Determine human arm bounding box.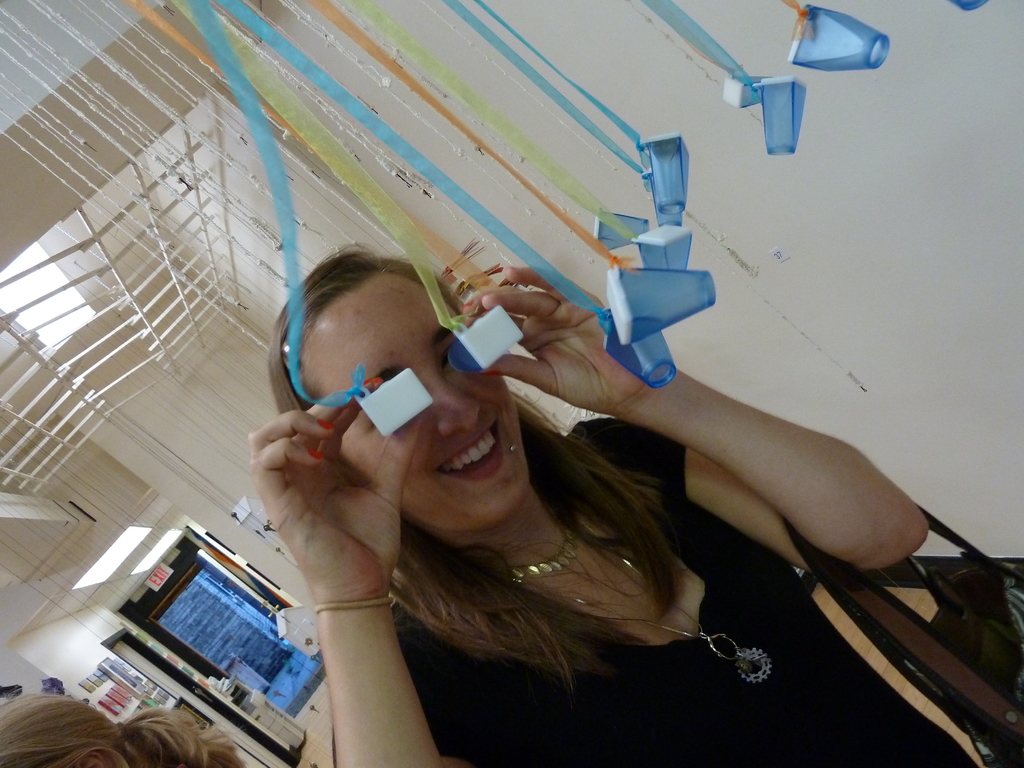
Determined: box=[225, 349, 454, 764].
